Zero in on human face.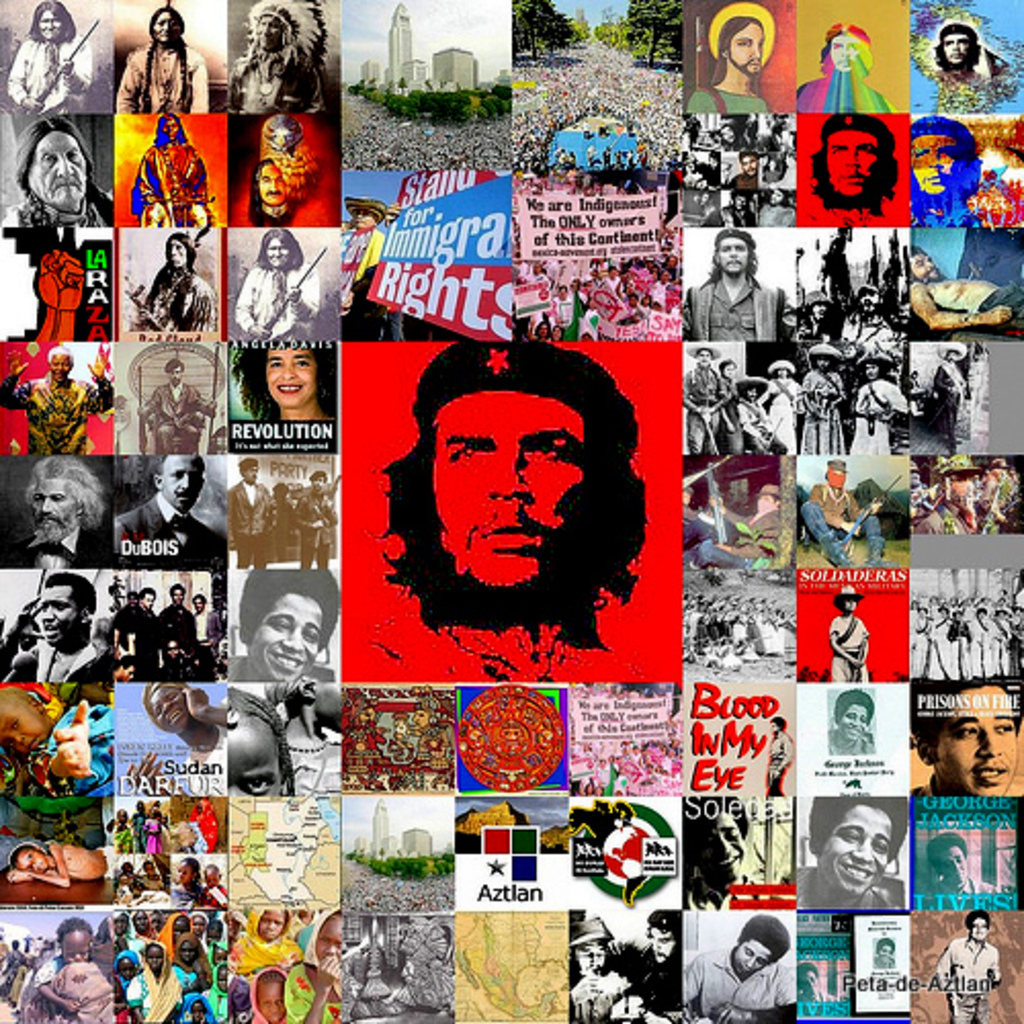
Zeroed in: left=838, top=340, right=858, bottom=358.
